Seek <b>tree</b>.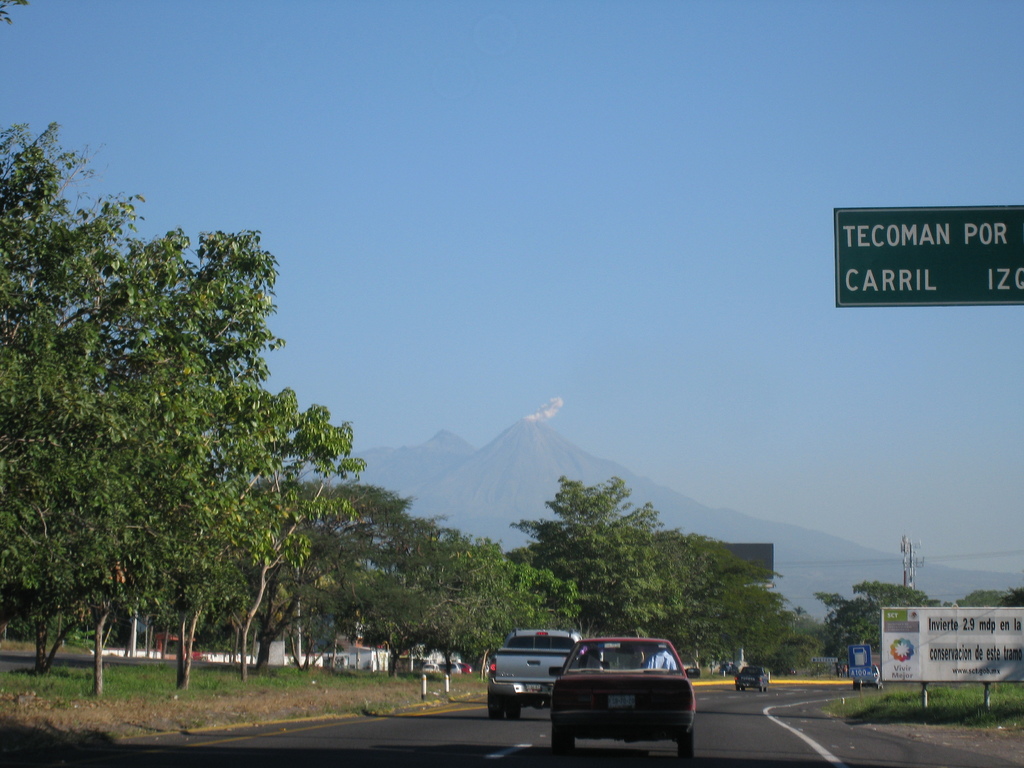
bbox=[260, 486, 400, 644].
